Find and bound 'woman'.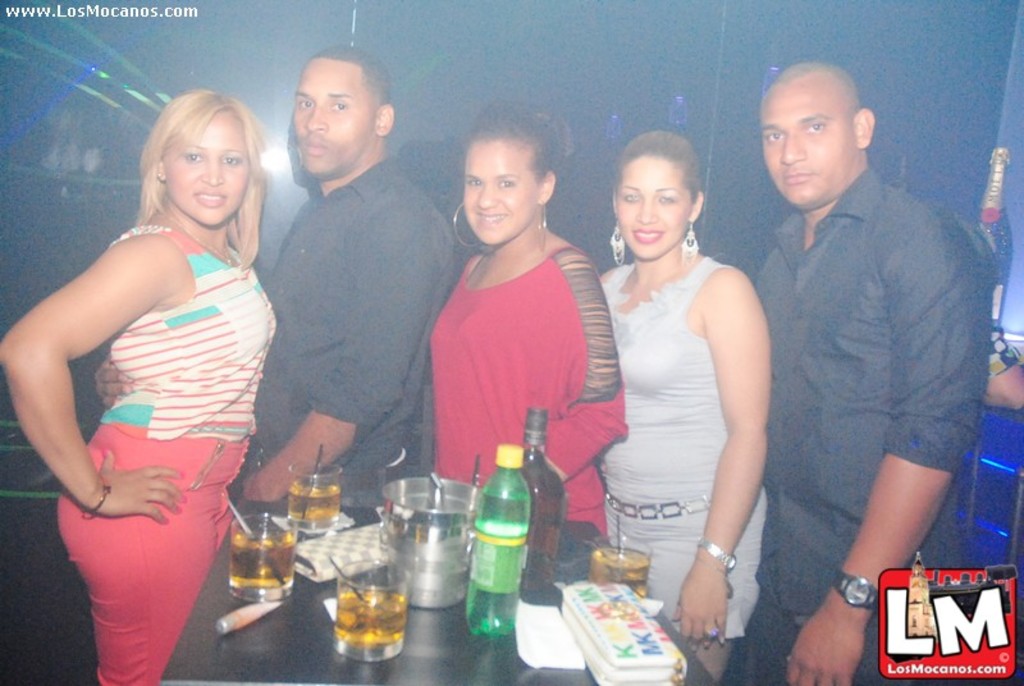
Bound: (x1=0, y1=84, x2=278, y2=685).
